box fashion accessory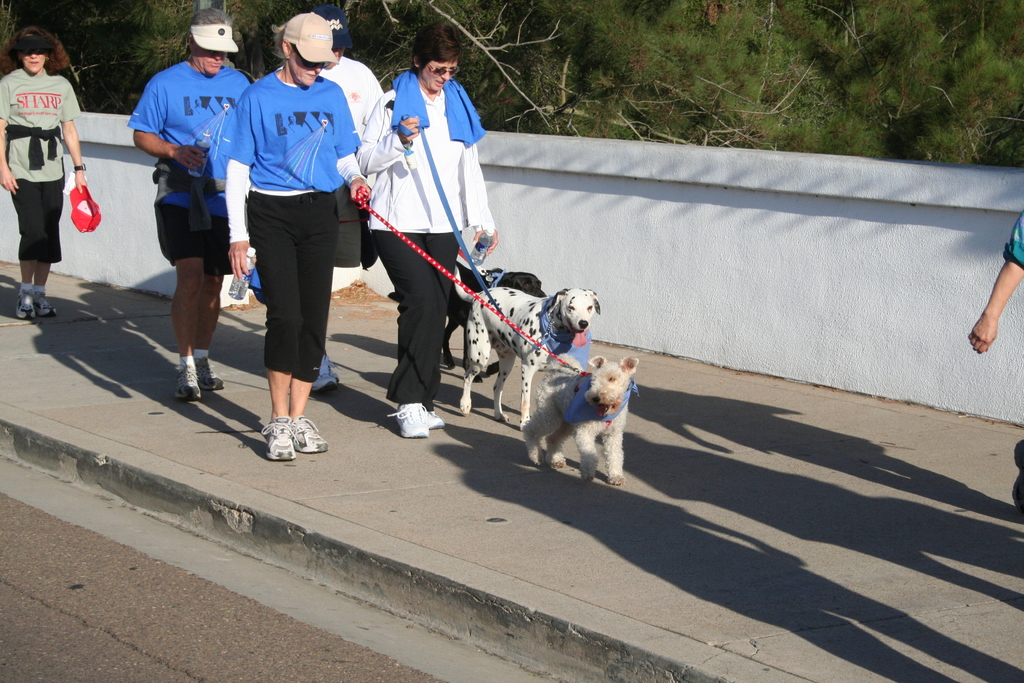
detection(70, 185, 102, 235)
